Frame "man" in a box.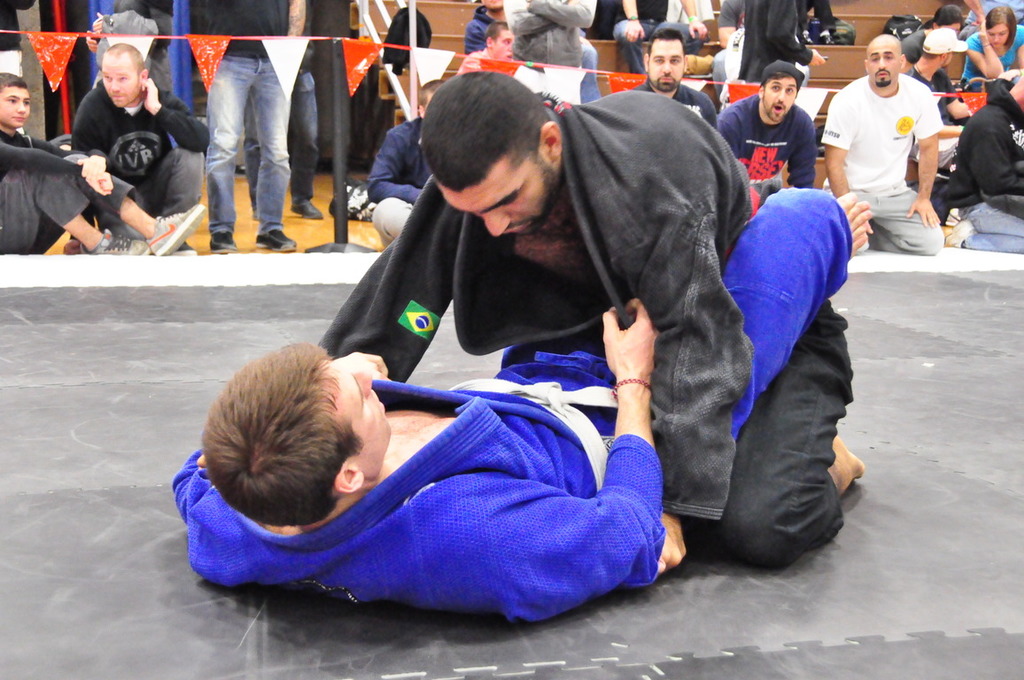
624:30:724:140.
